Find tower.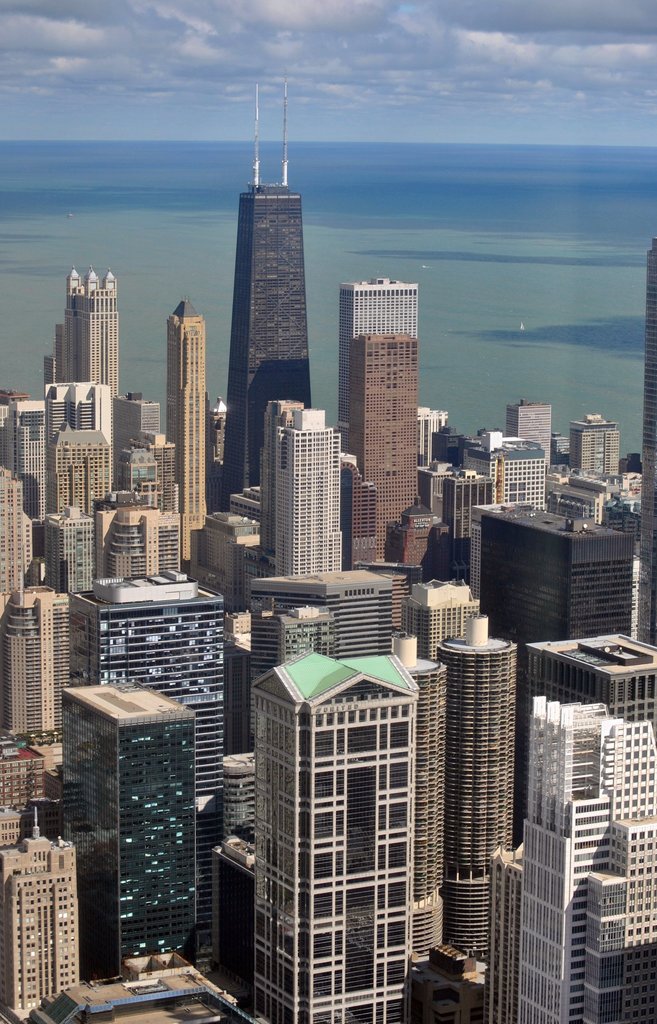
[x1=211, y1=80, x2=311, y2=505].
